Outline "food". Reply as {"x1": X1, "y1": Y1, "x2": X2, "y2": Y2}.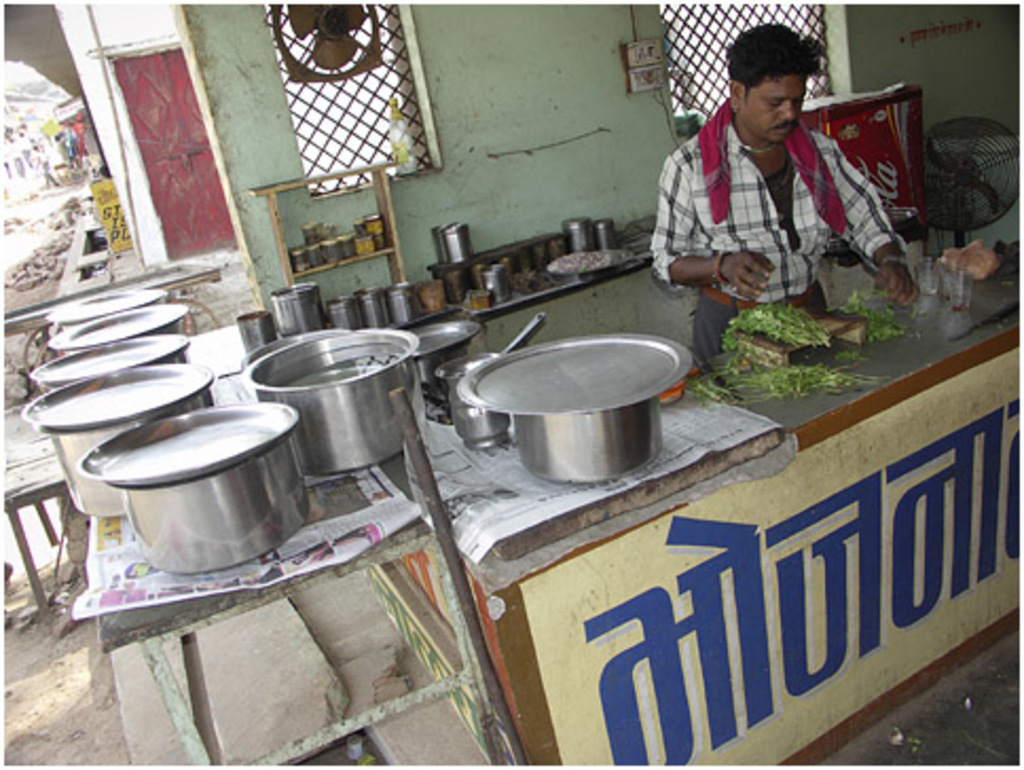
{"x1": 935, "y1": 233, "x2": 1003, "y2": 286}.
